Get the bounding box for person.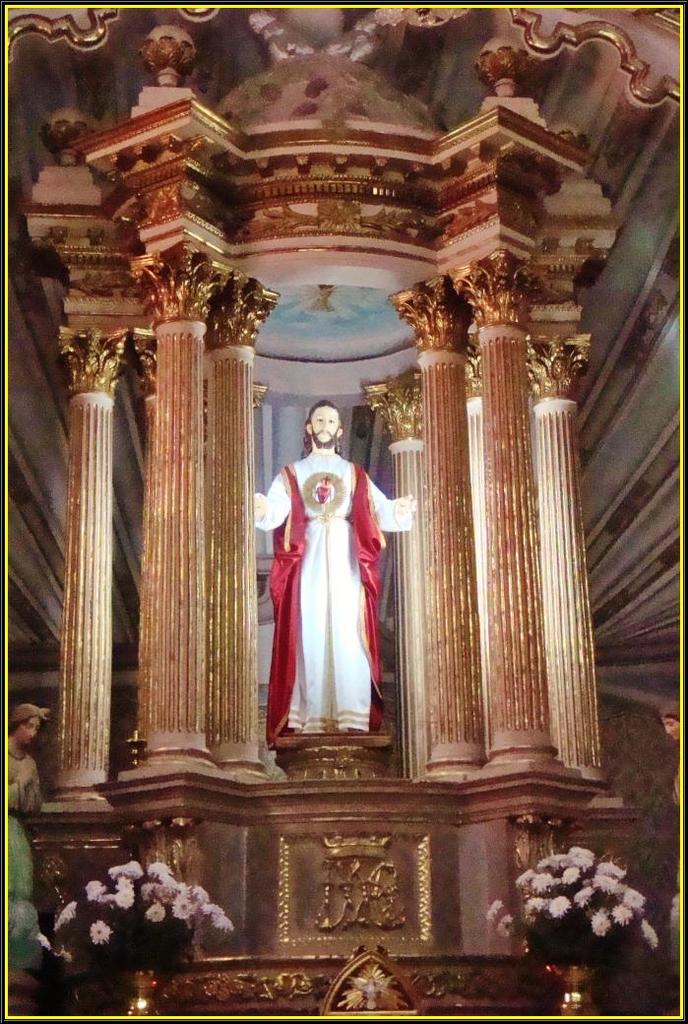
bbox(0, 703, 51, 972).
